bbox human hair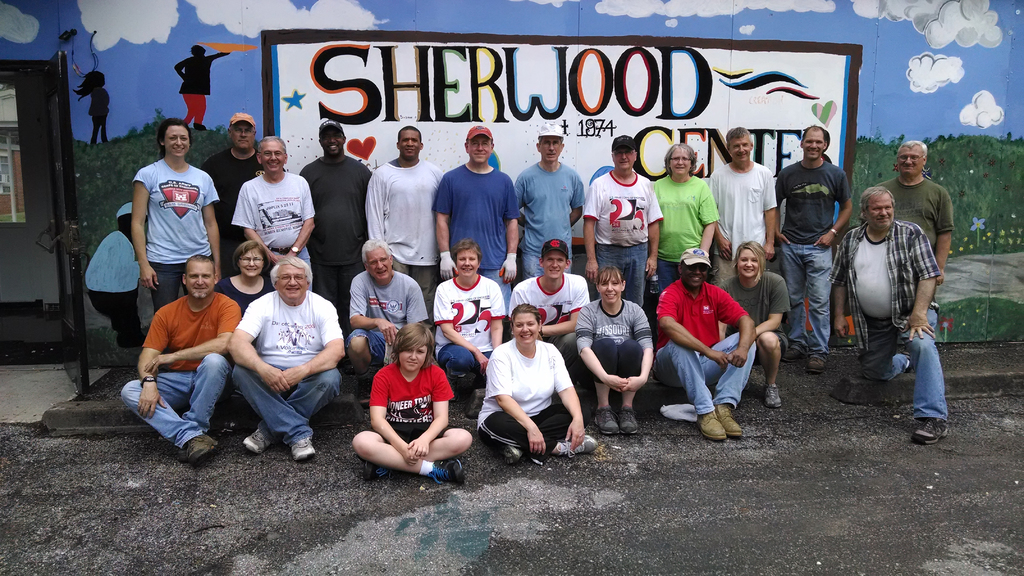
[left=230, top=238, right=269, bottom=272]
